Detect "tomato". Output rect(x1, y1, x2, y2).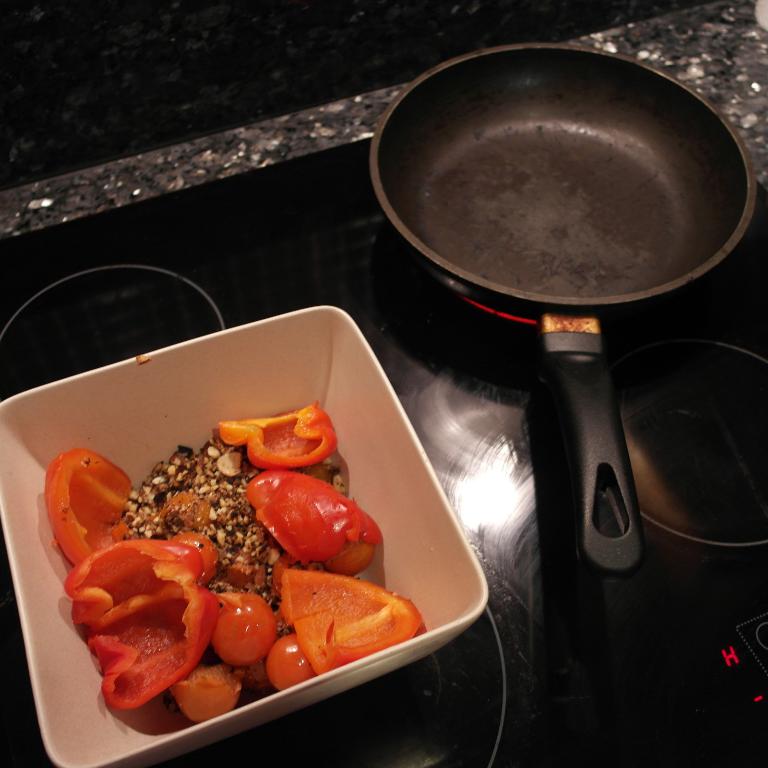
rect(264, 636, 312, 688).
